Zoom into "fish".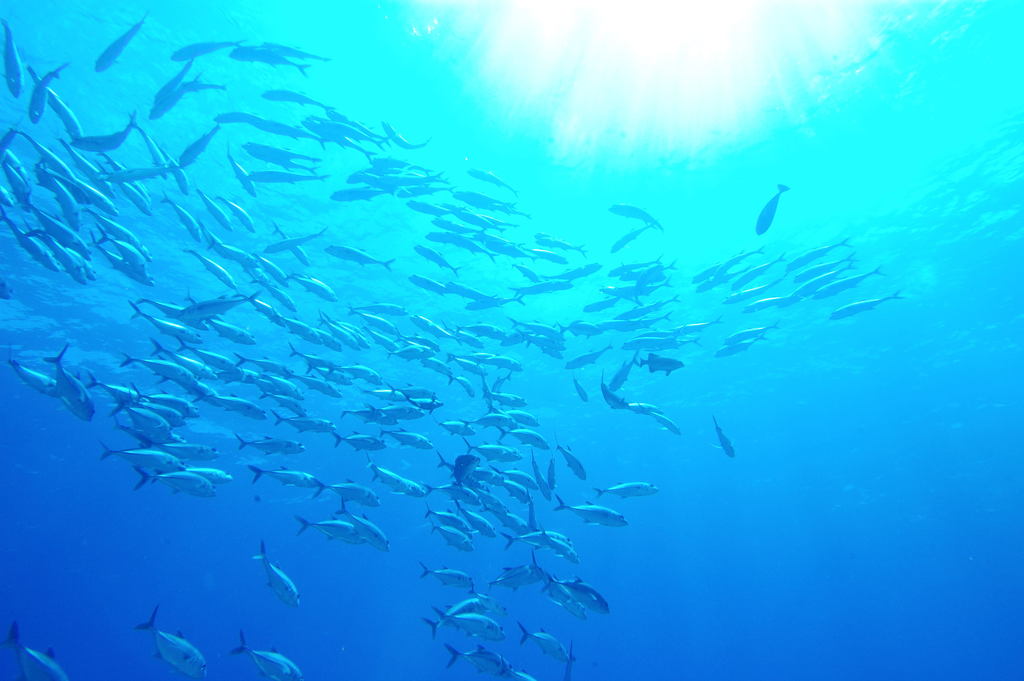
Zoom target: <region>293, 320, 339, 354</region>.
